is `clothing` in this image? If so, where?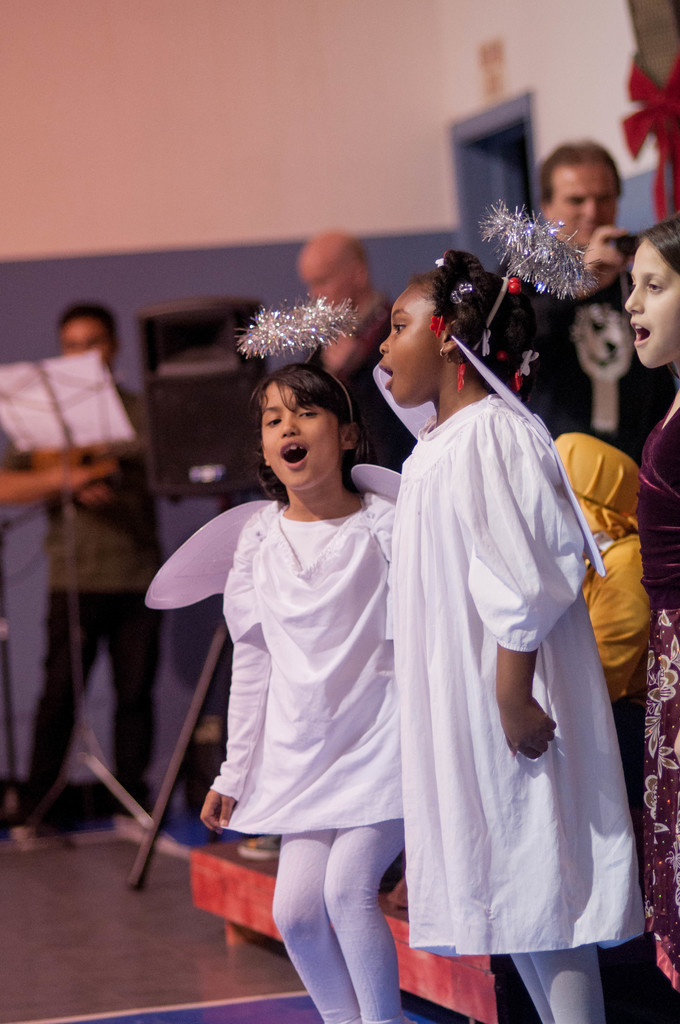
Yes, at [left=364, top=341, right=633, bottom=981].
